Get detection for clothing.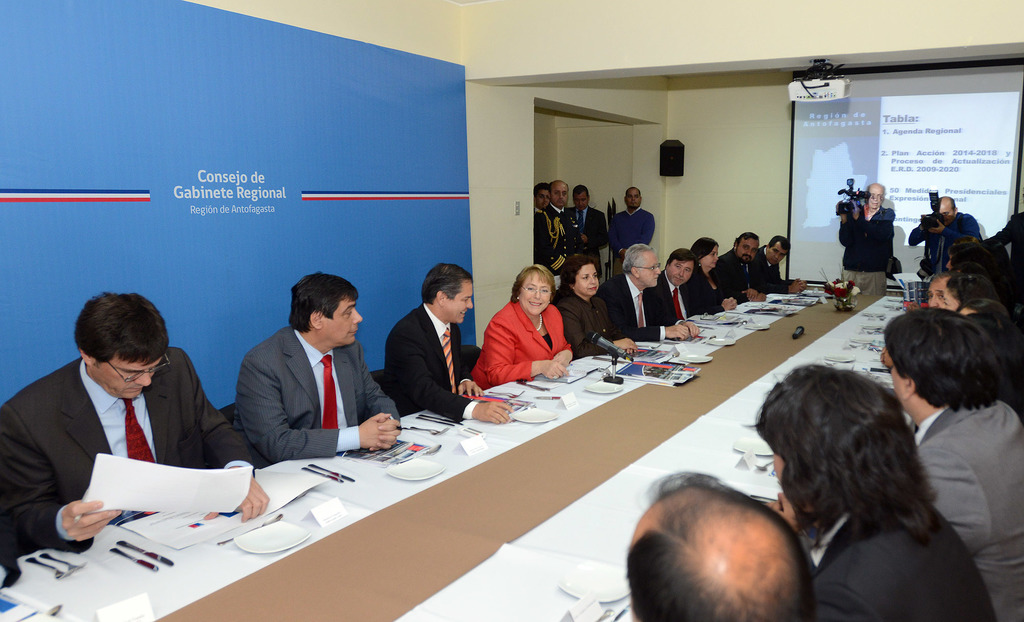
Detection: {"x1": 380, "y1": 294, "x2": 495, "y2": 421}.
